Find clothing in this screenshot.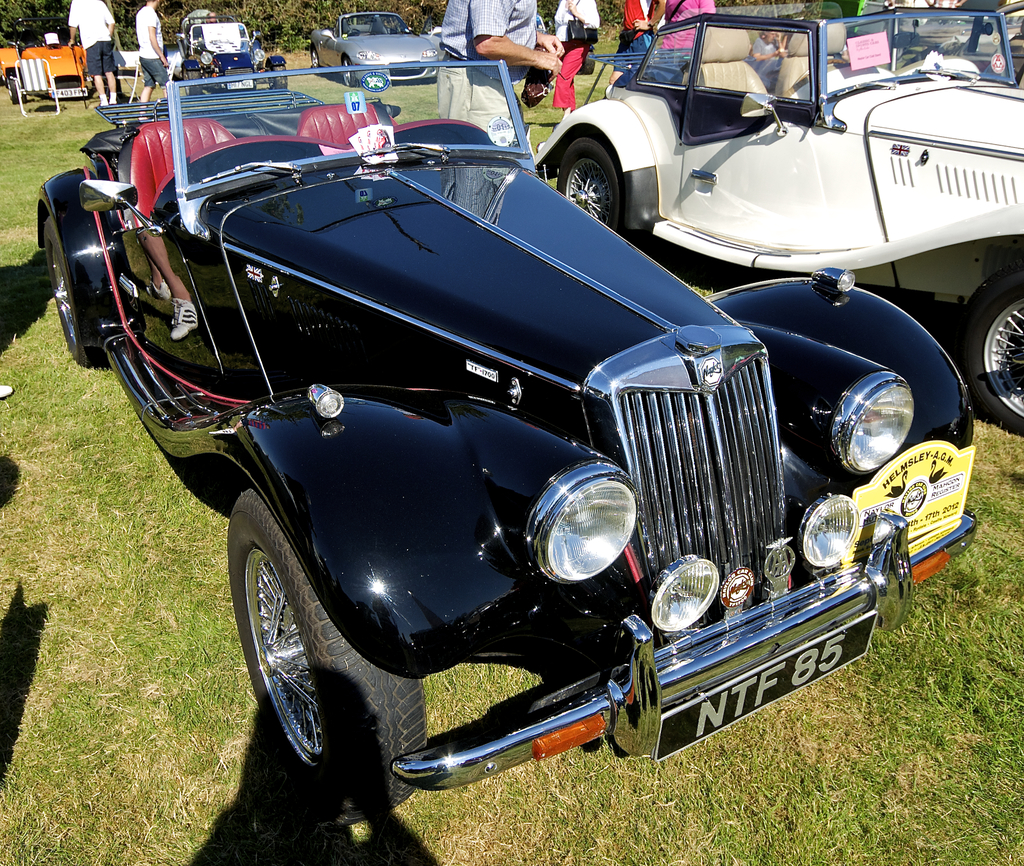
The bounding box for clothing is (437, 0, 540, 149).
